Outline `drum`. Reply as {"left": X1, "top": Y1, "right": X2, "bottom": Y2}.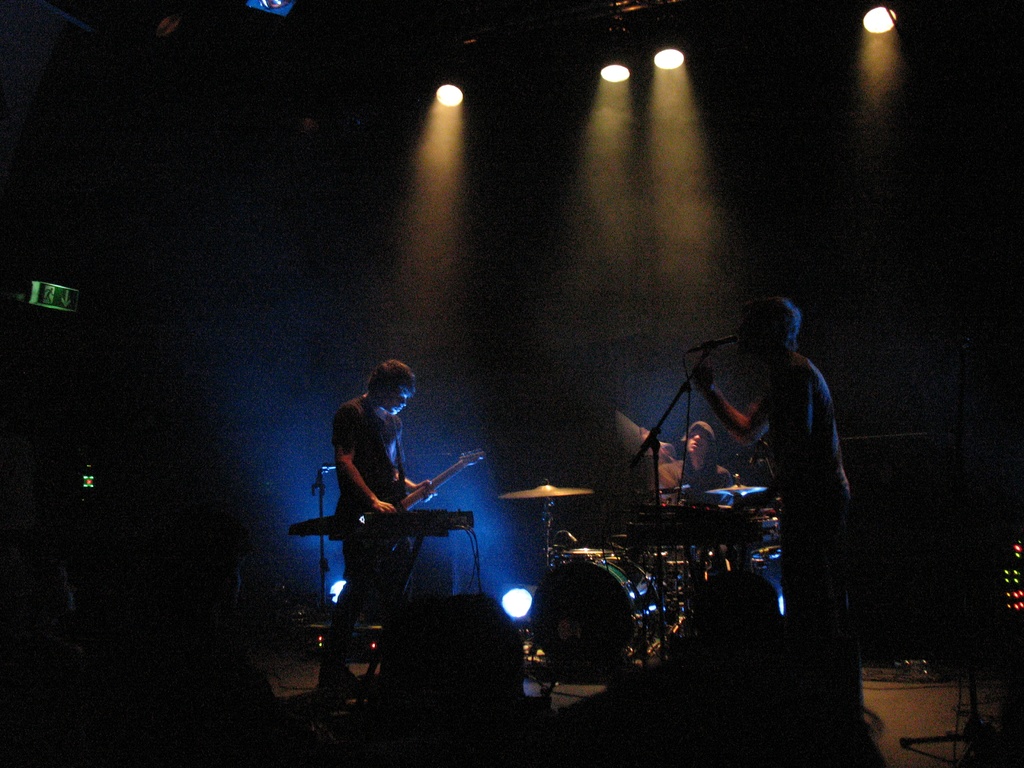
{"left": 523, "top": 552, "right": 670, "bottom": 689}.
